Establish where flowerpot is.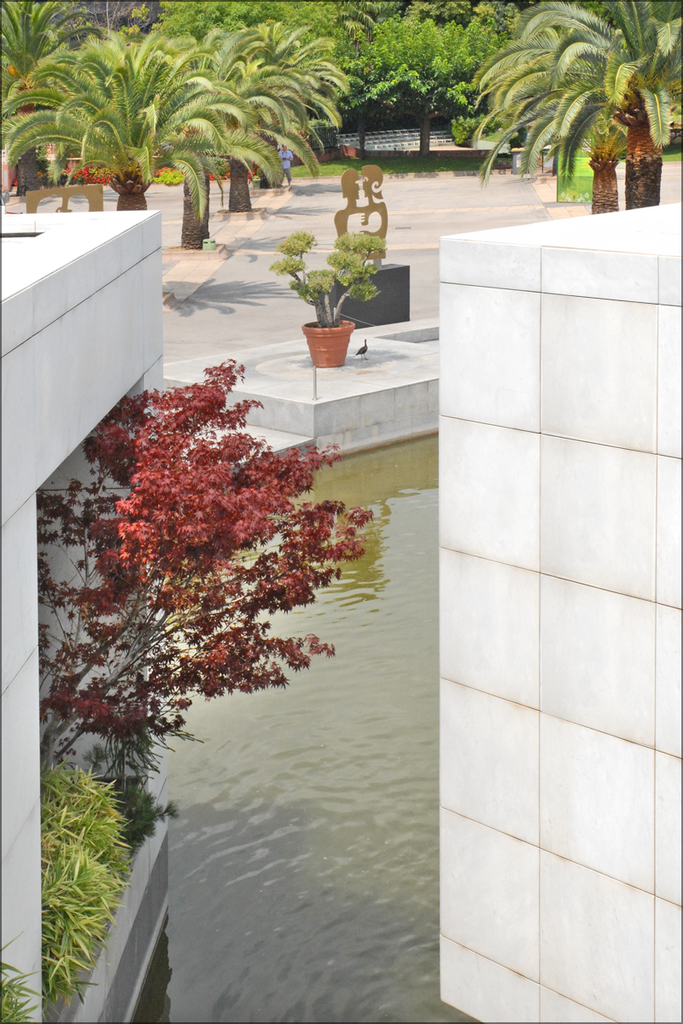
Established at locate(303, 317, 353, 367).
